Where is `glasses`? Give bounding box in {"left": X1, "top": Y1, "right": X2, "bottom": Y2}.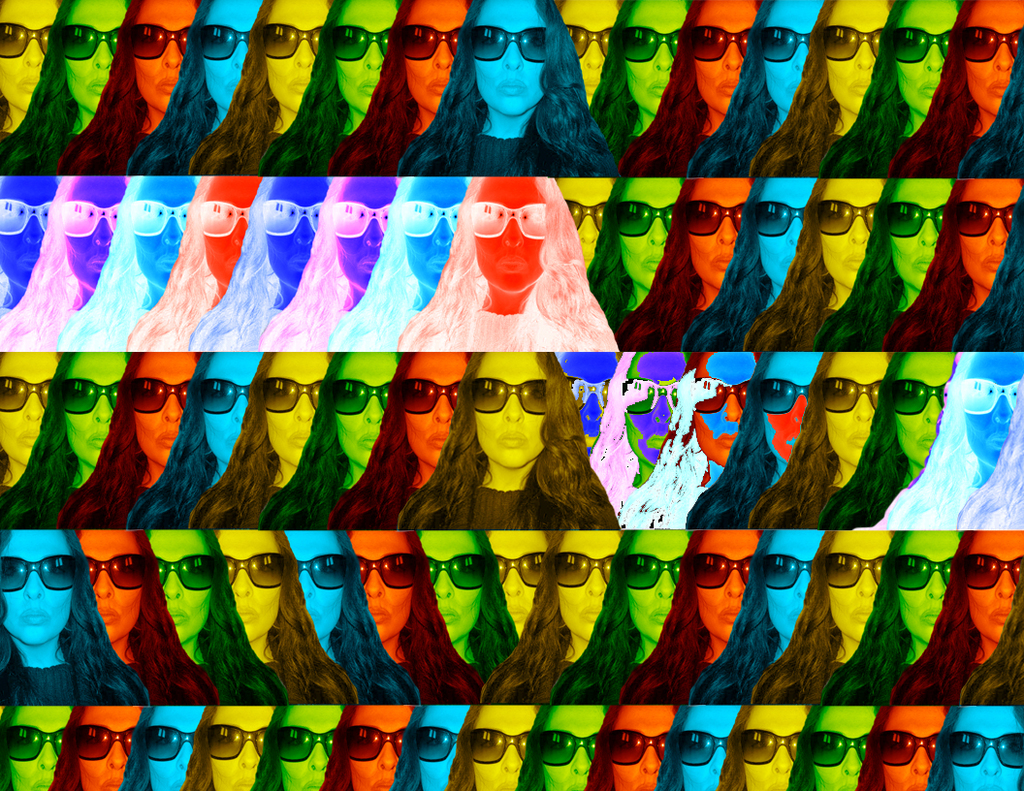
{"left": 493, "top": 557, "right": 552, "bottom": 590}.
